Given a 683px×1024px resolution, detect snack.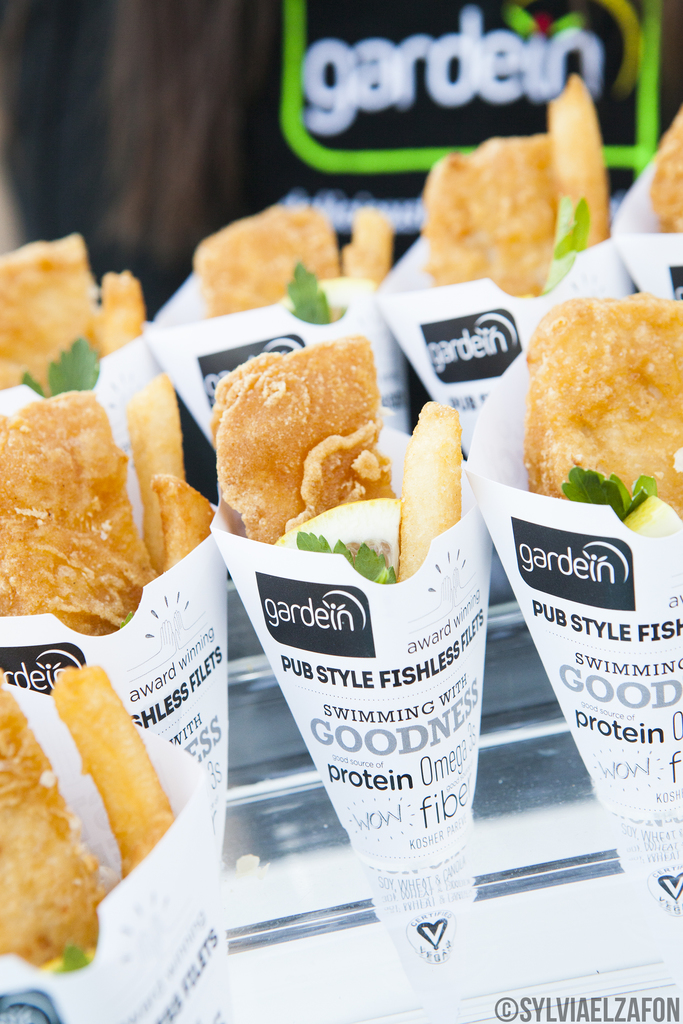
425, 71, 611, 299.
